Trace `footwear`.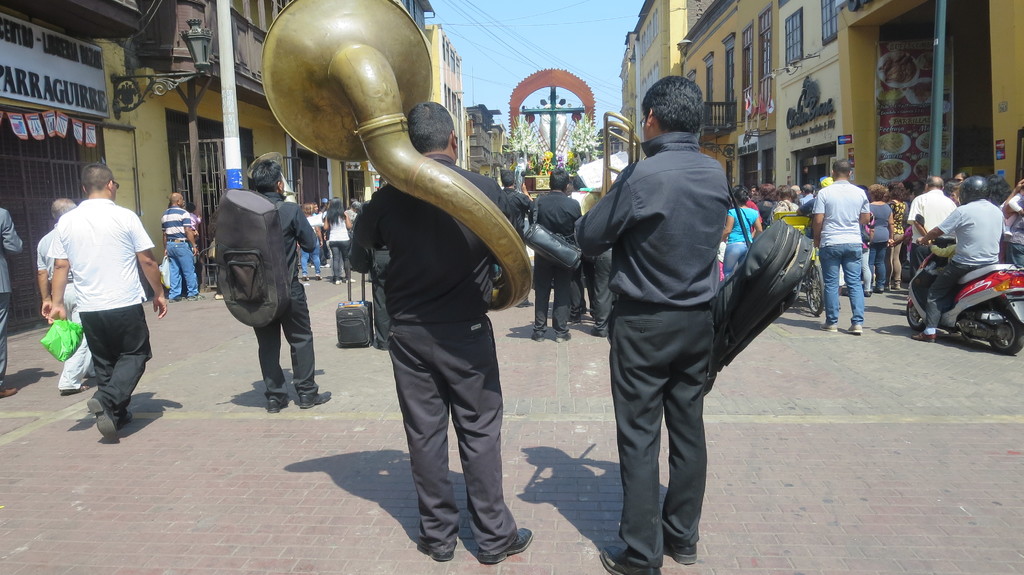
Traced to box=[490, 529, 527, 565].
